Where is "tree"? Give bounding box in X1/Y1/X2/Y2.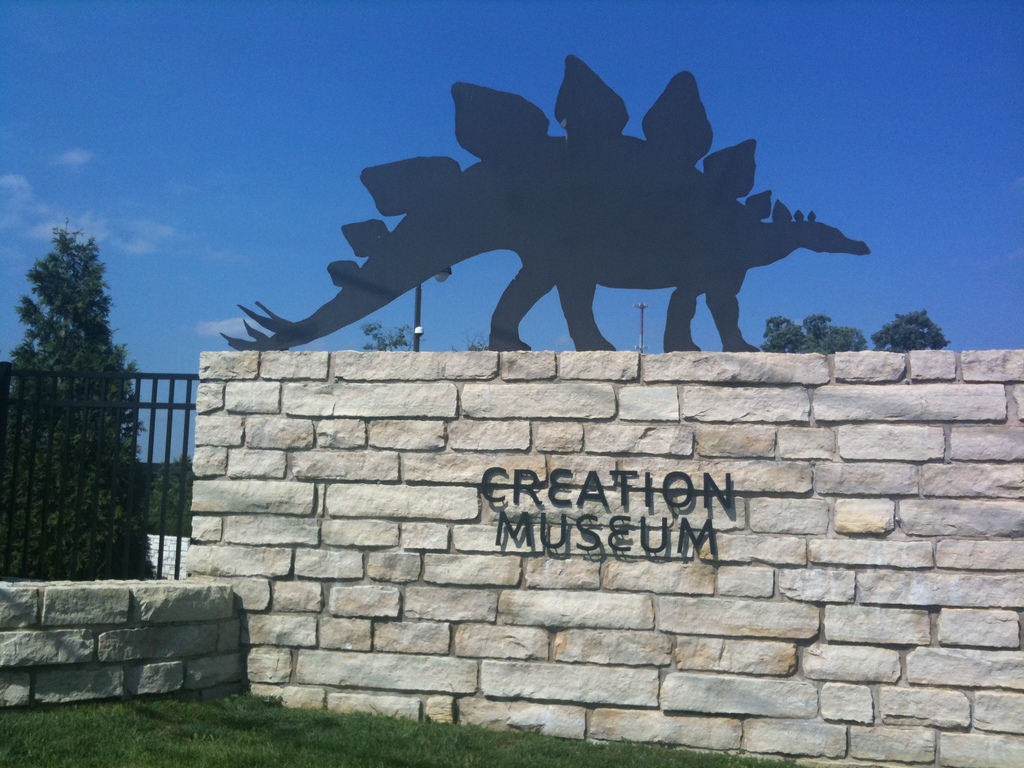
468/327/496/351.
